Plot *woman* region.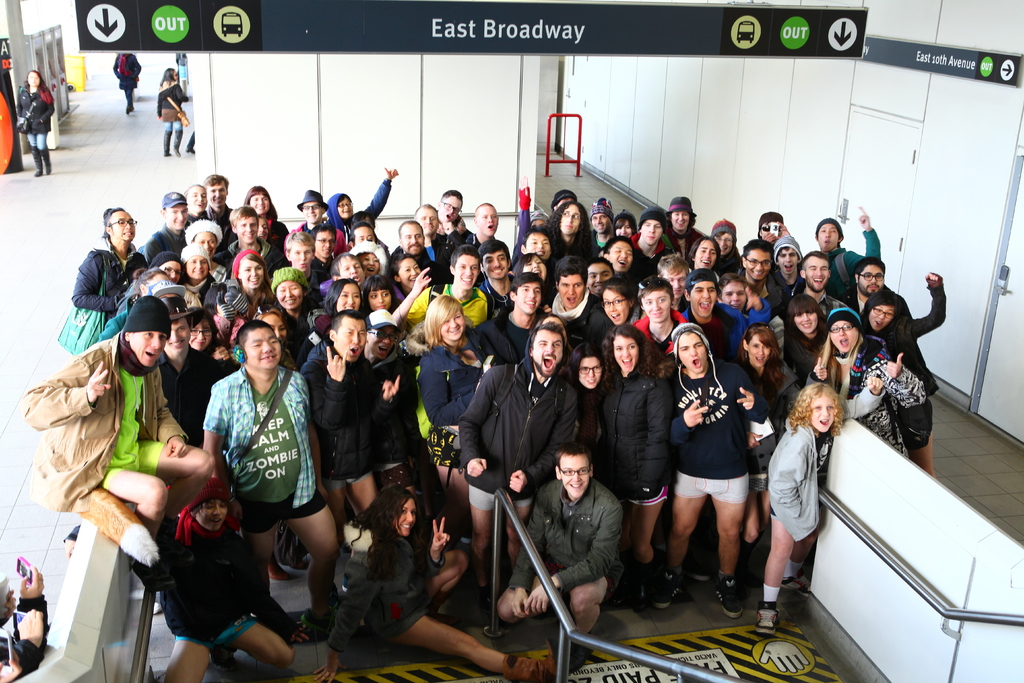
Plotted at locate(509, 252, 546, 285).
